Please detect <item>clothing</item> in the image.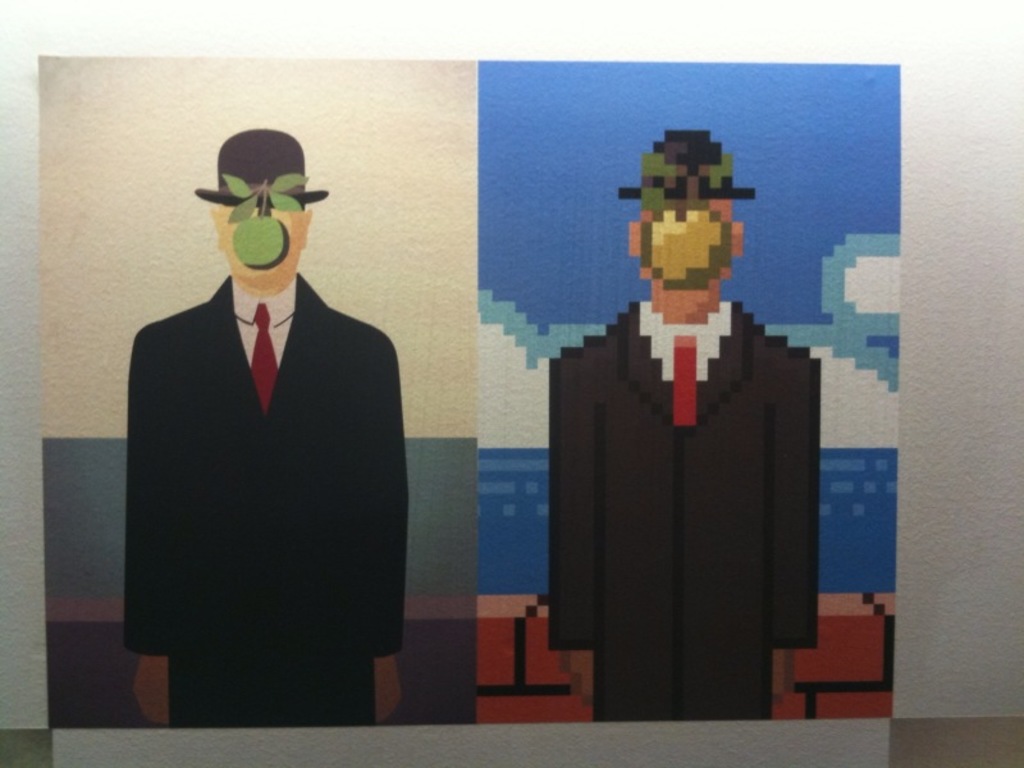
[x1=118, y1=265, x2=411, y2=726].
